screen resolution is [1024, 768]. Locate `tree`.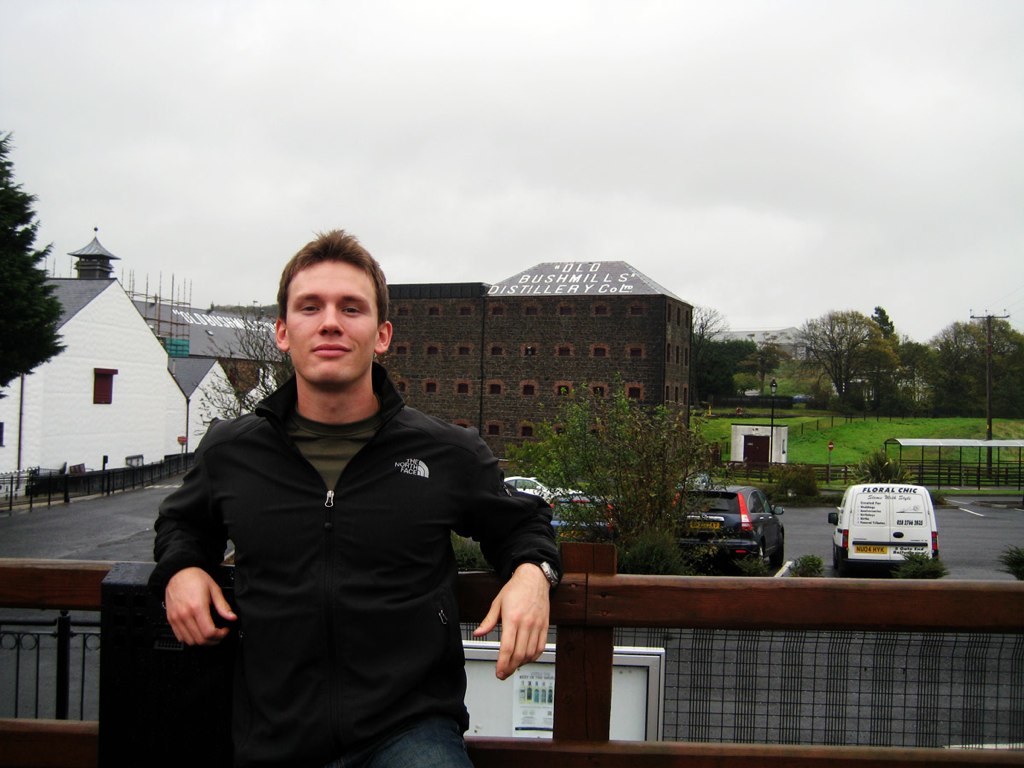
797,304,916,400.
